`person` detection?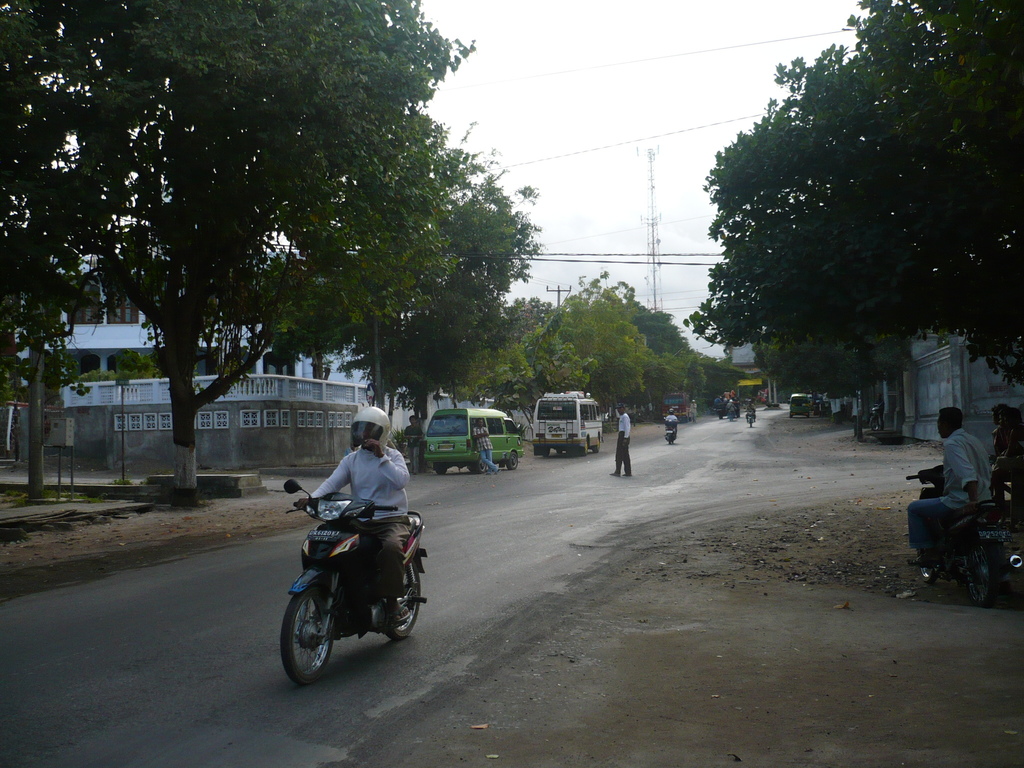
bbox(725, 396, 741, 421)
